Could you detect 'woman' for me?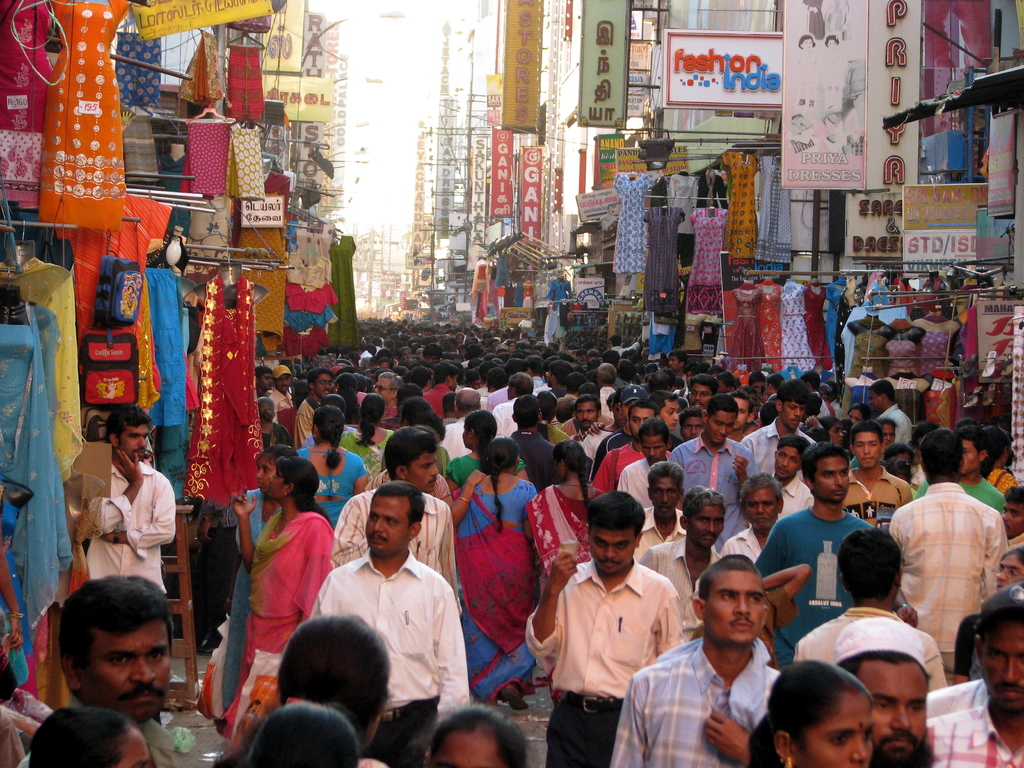
Detection result: x1=228, y1=445, x2=294, y2=712.
